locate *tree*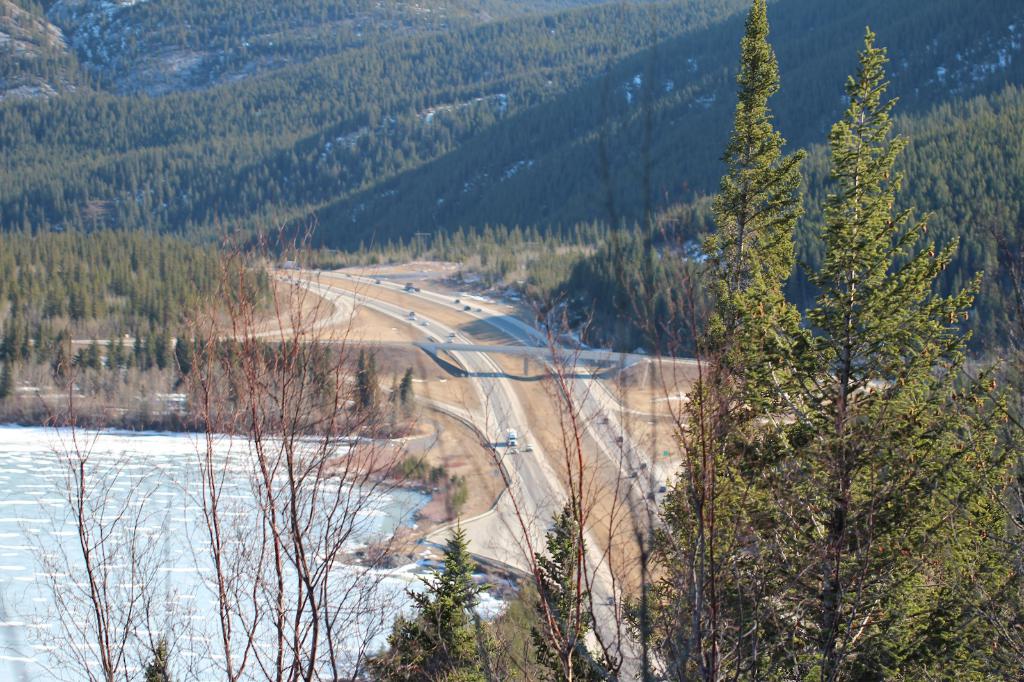
0, 182, 449, 681
